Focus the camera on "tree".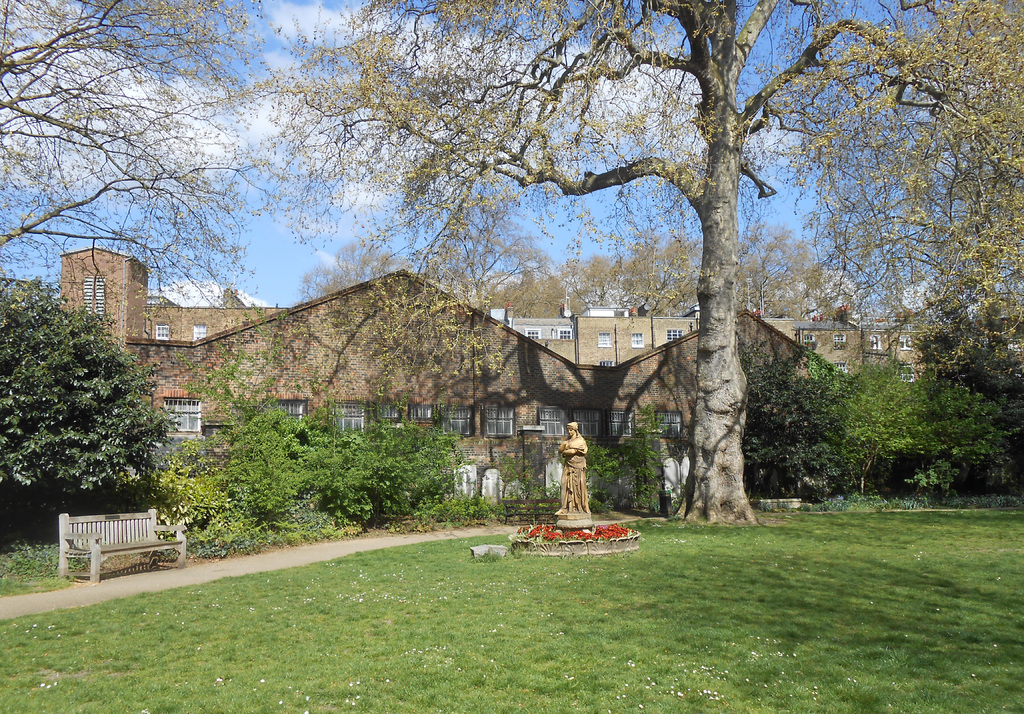
Focus region: {"x1": 0, "y1": 0, "x2": 281, "y2": 295}.
